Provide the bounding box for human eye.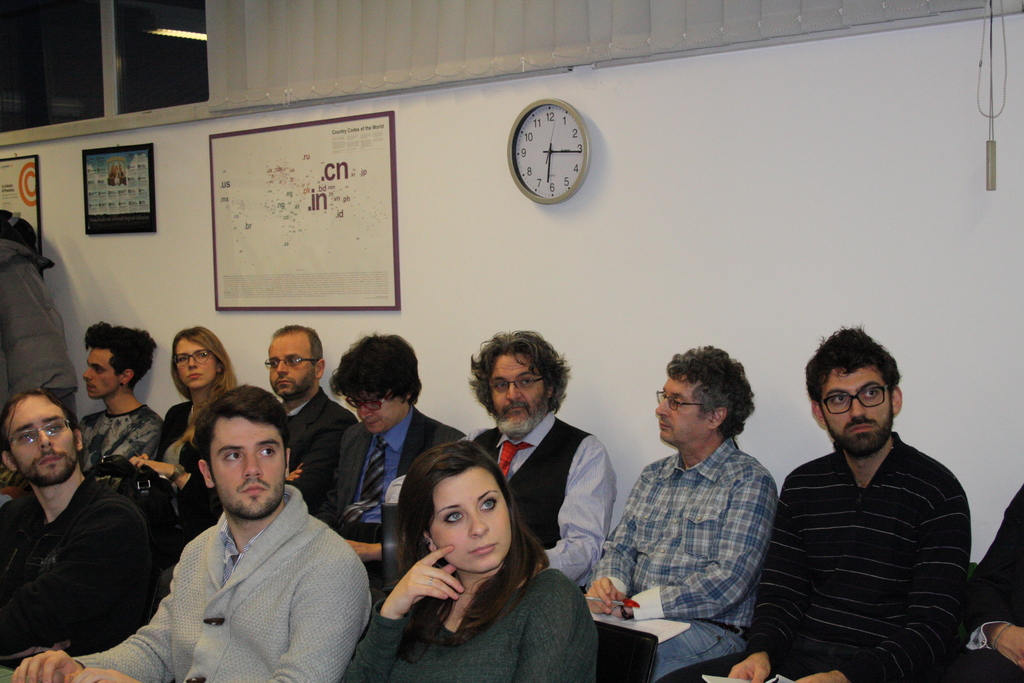
220:450:243:463.
